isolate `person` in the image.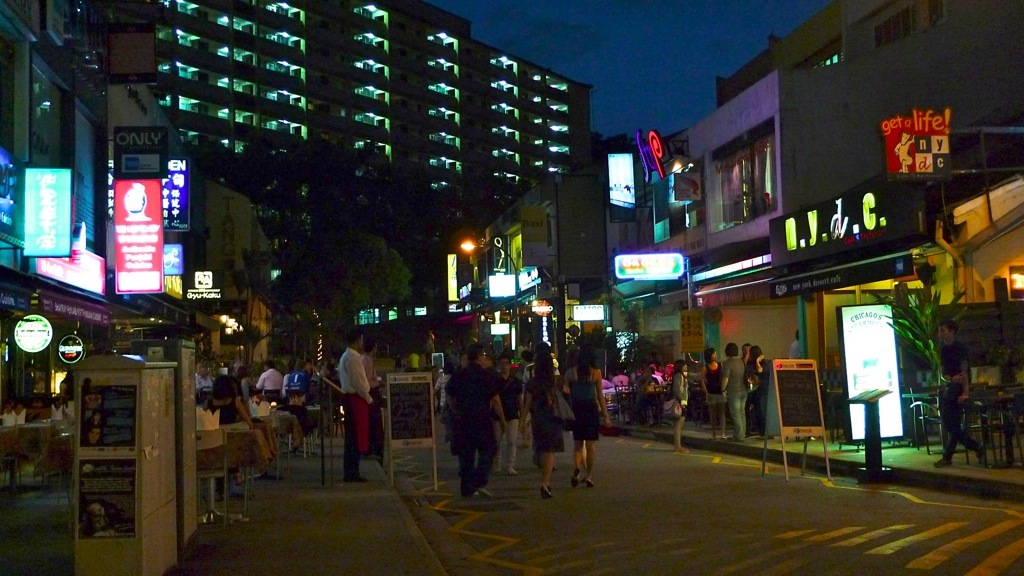
Isolated region: <region>744, 350, 768, 433</region>.
